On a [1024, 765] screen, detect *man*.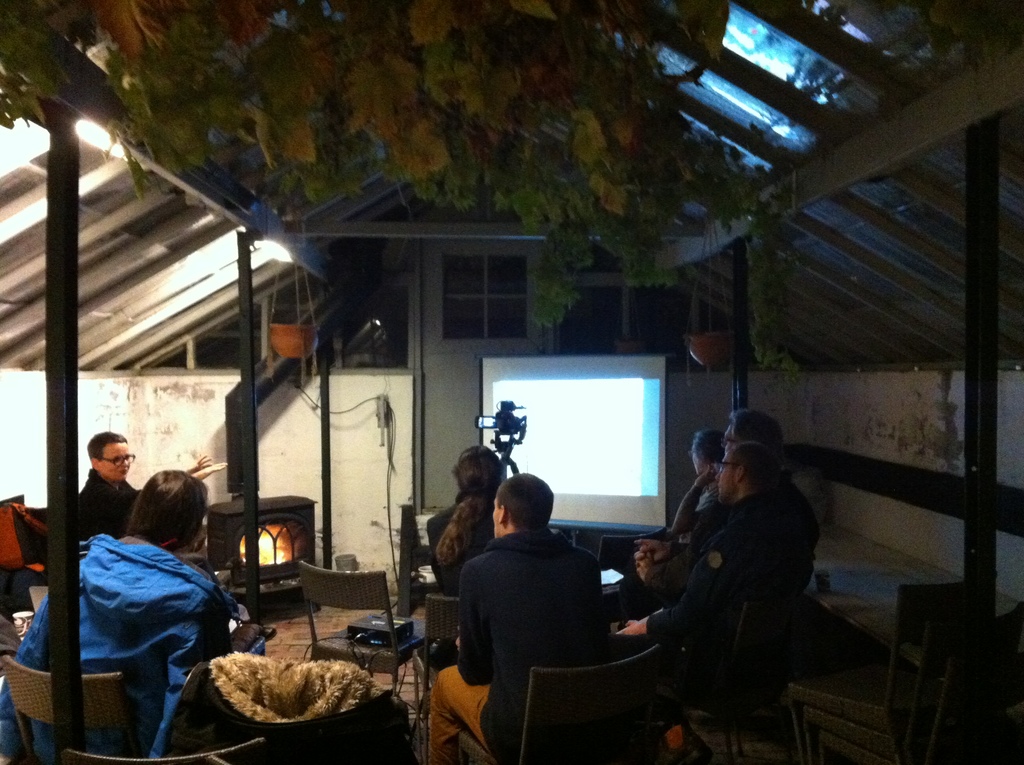
616:444:810:662.
